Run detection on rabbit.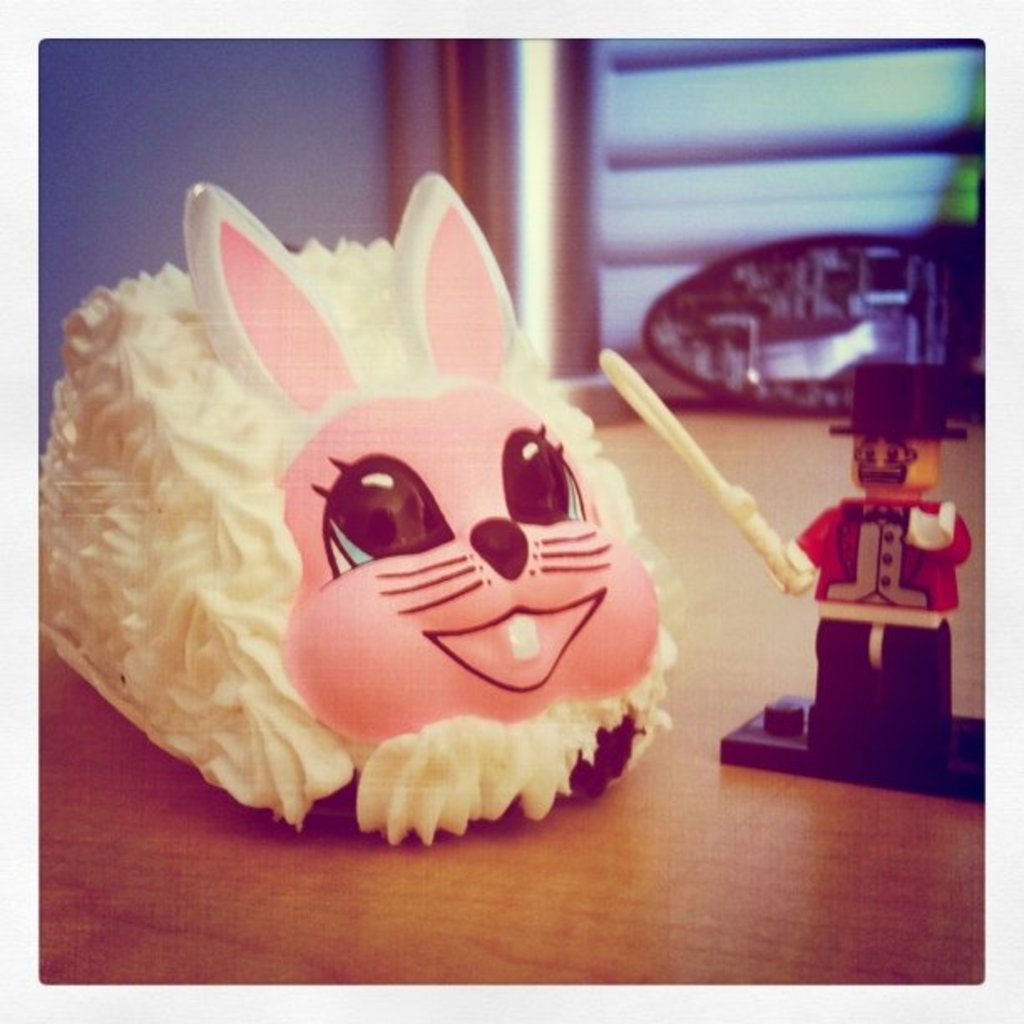
Result: bbox=(35, 169, 673, 850).
